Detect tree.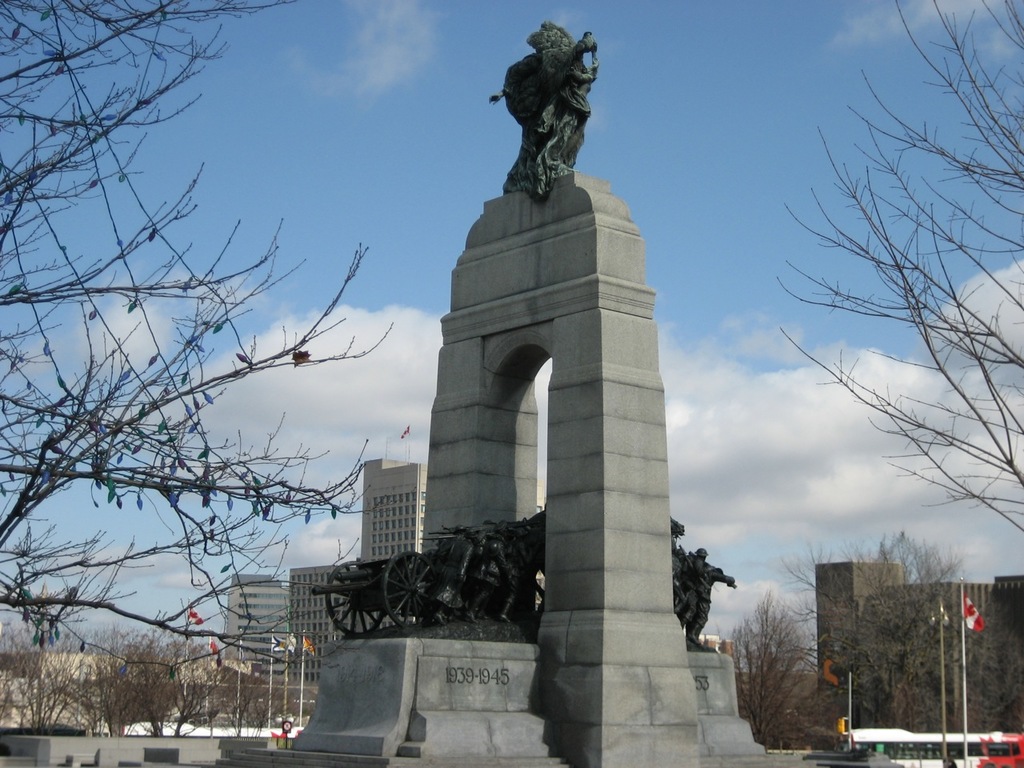
Detected at box(711, 597, 821, 742).
